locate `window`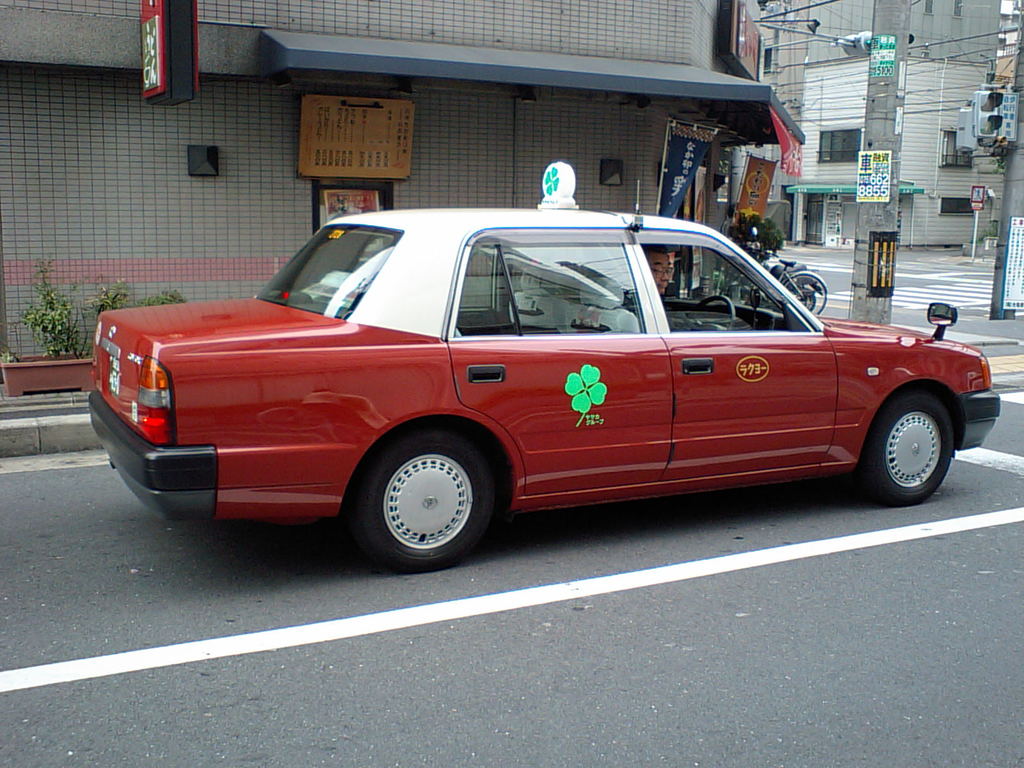
633:234:814:332
